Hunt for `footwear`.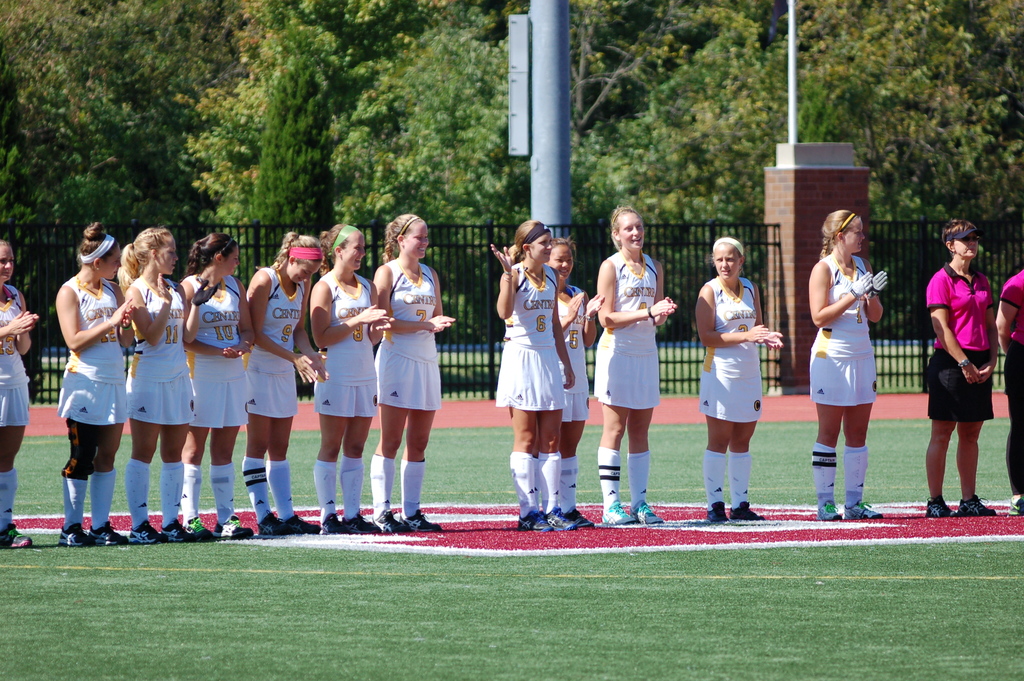
Hunted down at {"left": 563, "top": 507, "right": 595, "bottom": 530}.
